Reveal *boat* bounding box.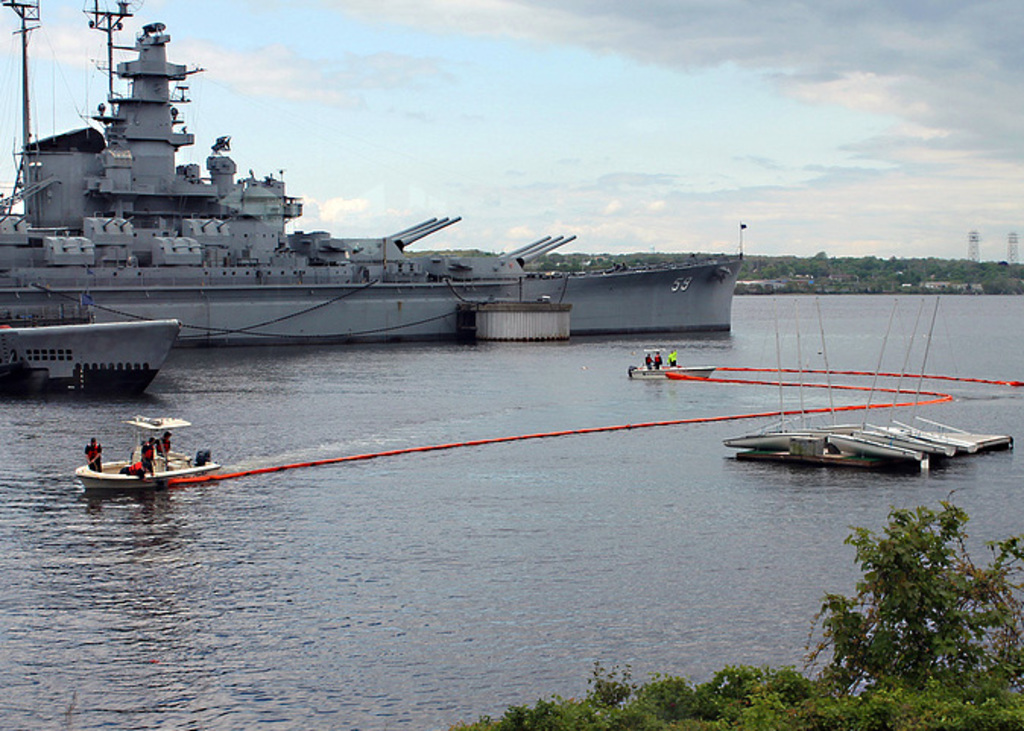
Revealed: 0 292 178 404.
